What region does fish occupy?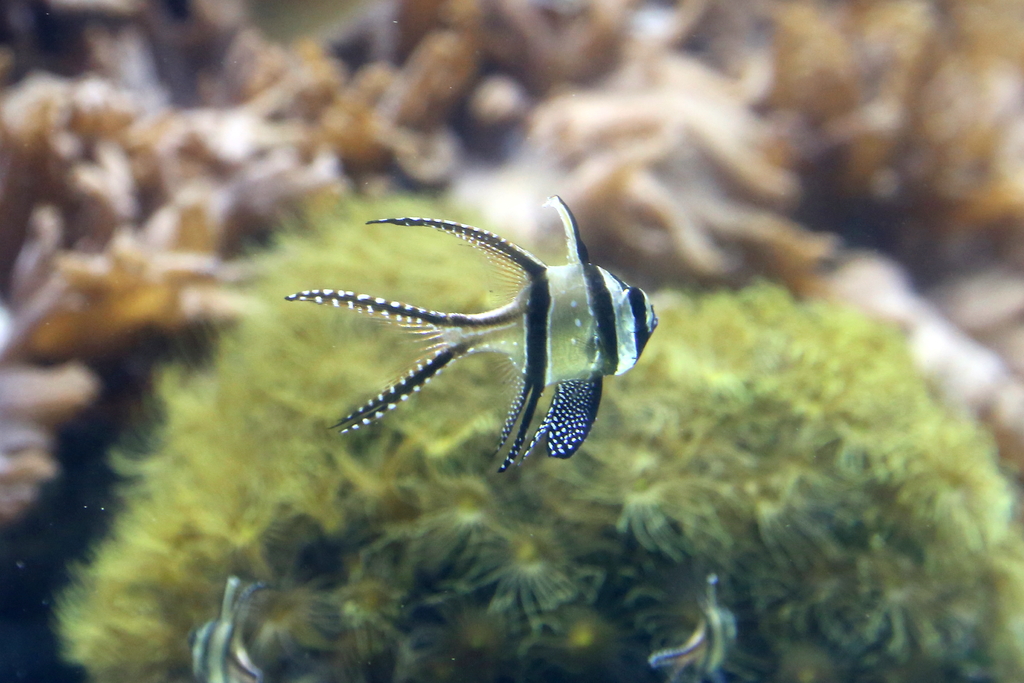
bbox(184, 582, 269, 682).
